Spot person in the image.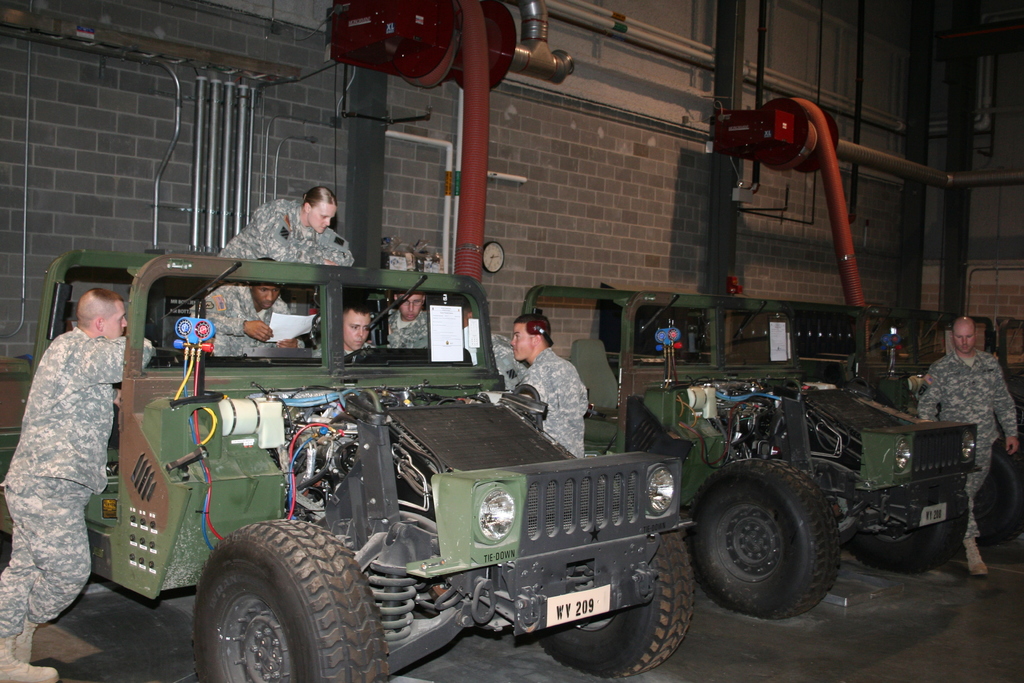
person found at 218 184 355 263.
